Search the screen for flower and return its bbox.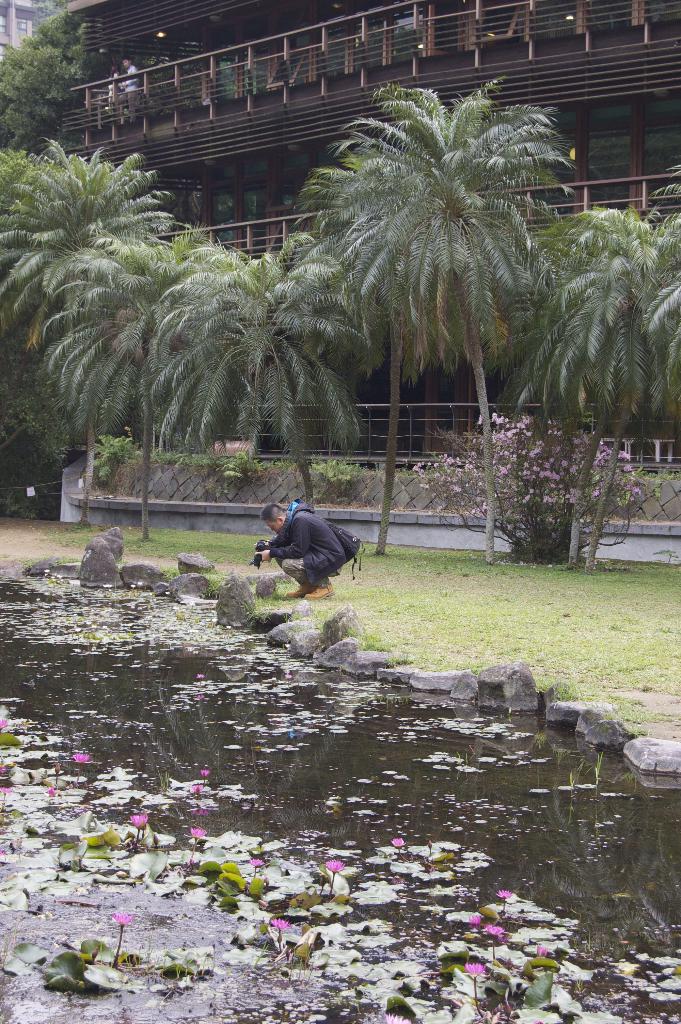
Found: crop(127, 813, 144, 834).
